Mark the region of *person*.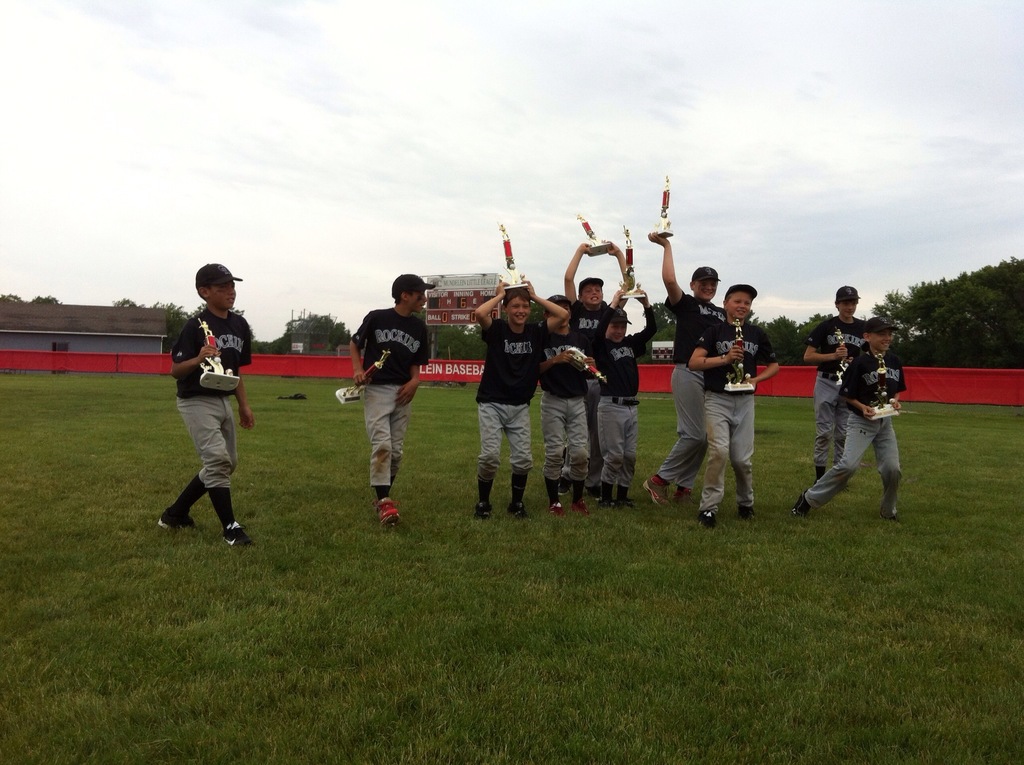
Region: detection(566, 236, 633, 484).
